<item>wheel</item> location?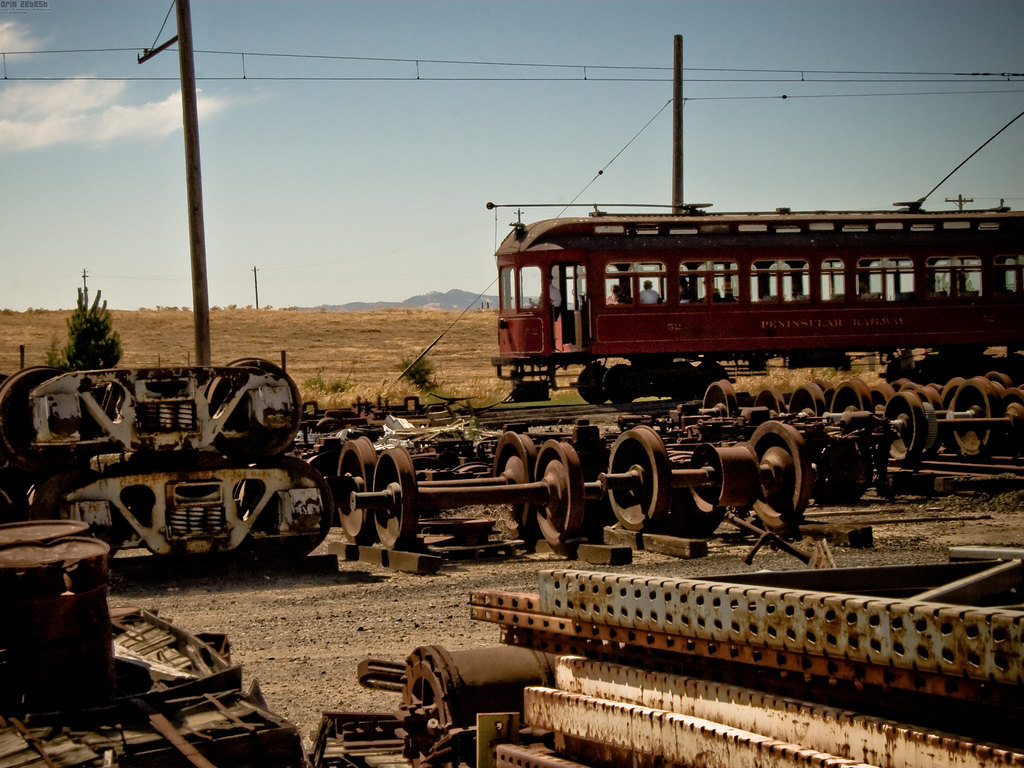
0 366 88 472
